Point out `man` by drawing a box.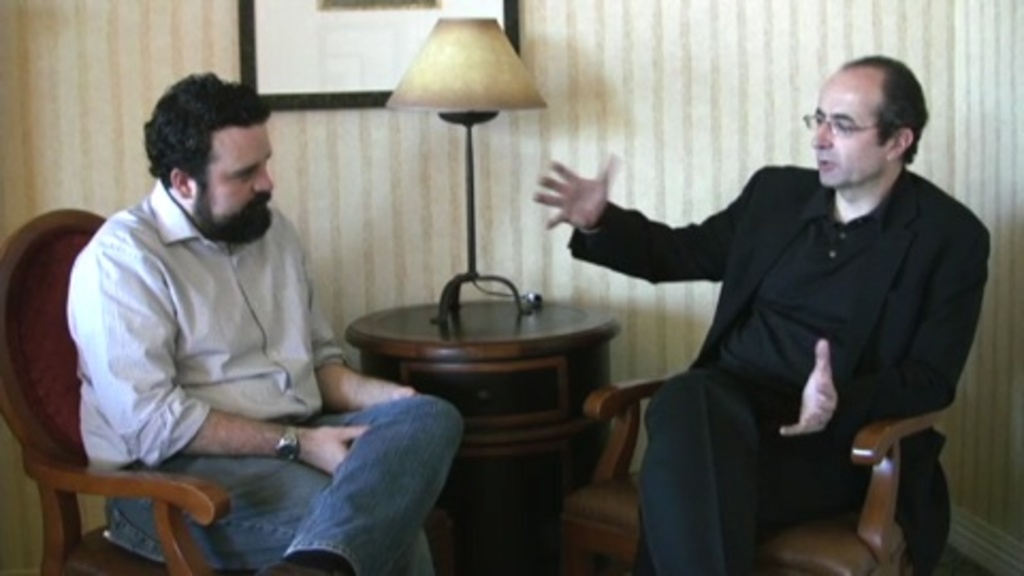
<region>531, 53, 992, 574</region>.
